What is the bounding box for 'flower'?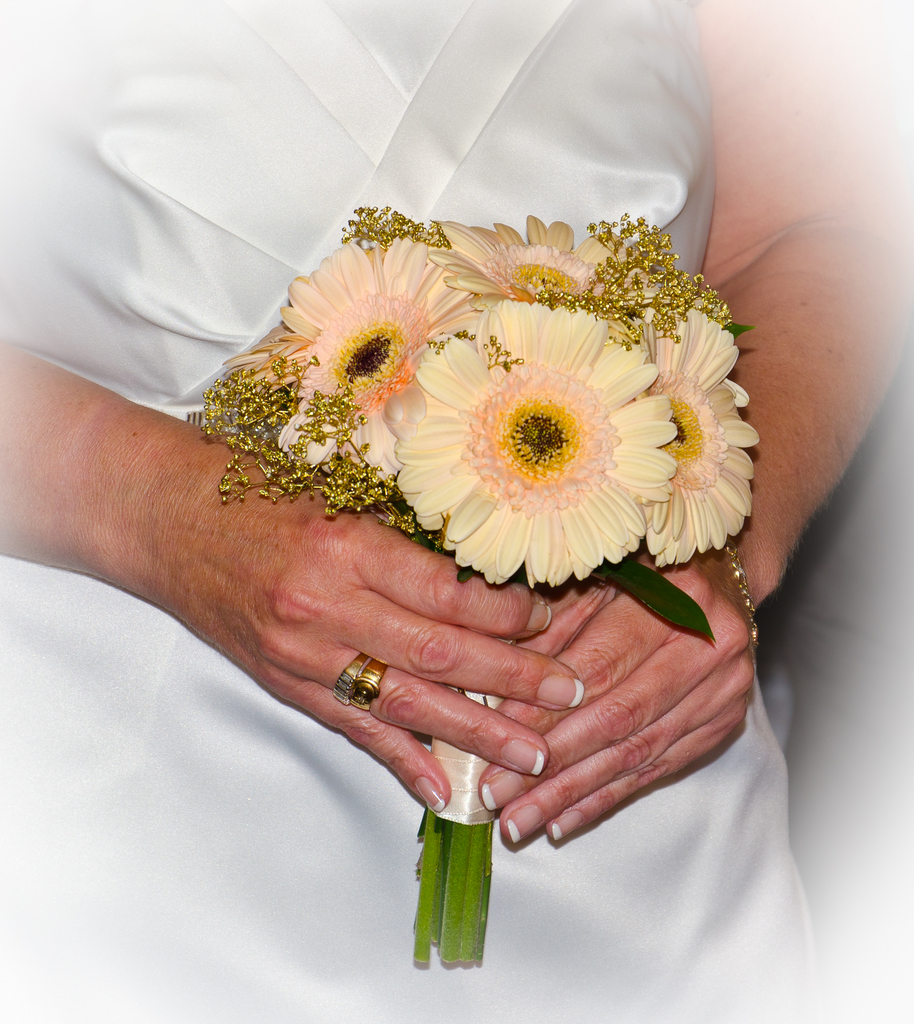
detection(401, 346, 670, 580).
